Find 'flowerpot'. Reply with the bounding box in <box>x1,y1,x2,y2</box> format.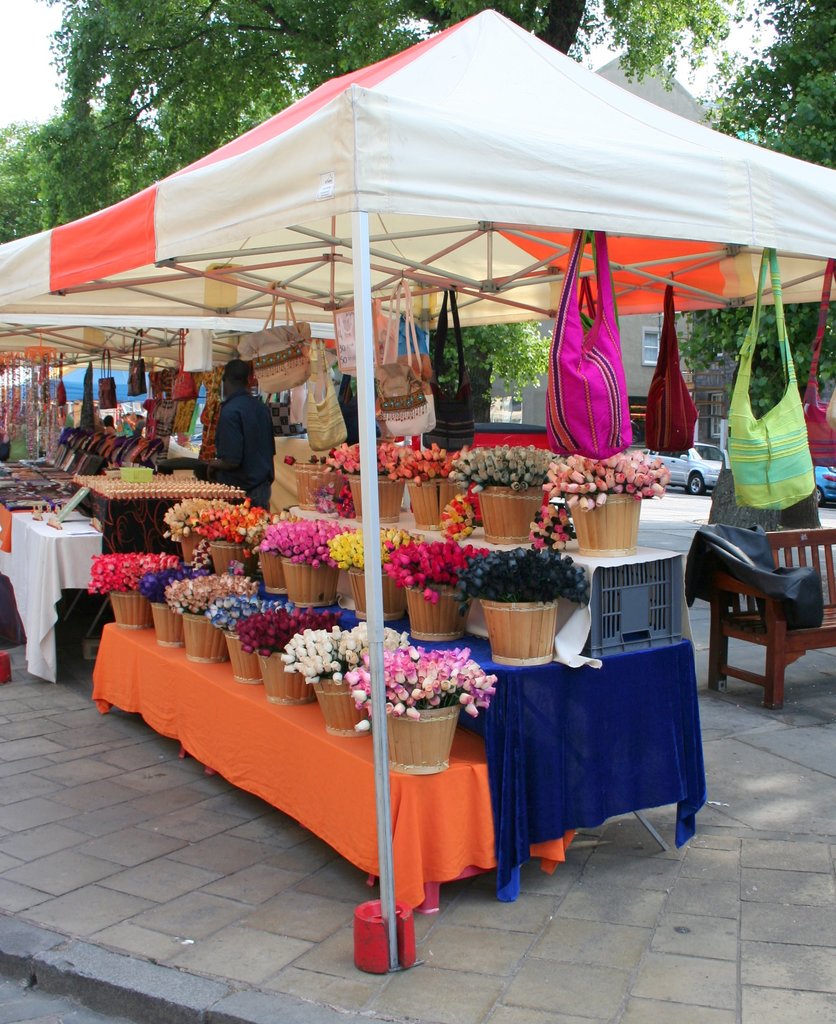
<box>479,599,554,665</box>.
